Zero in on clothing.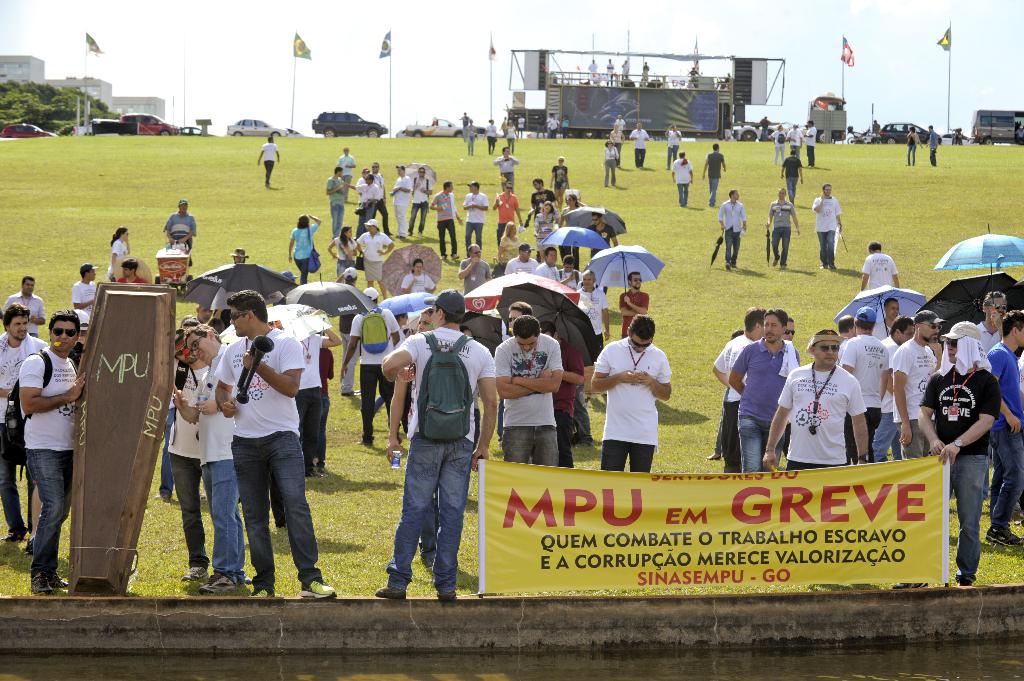
Zeroed in: 493:332:559:464.
